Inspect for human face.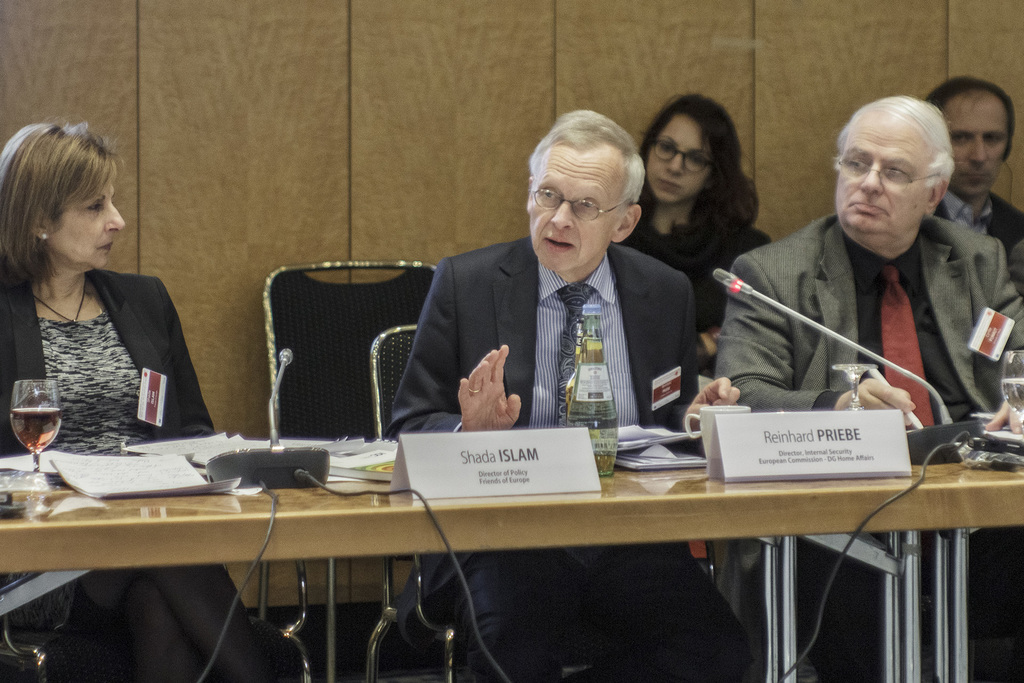
Inspection: (left=941, top=88, right=1007, bottom=199).
